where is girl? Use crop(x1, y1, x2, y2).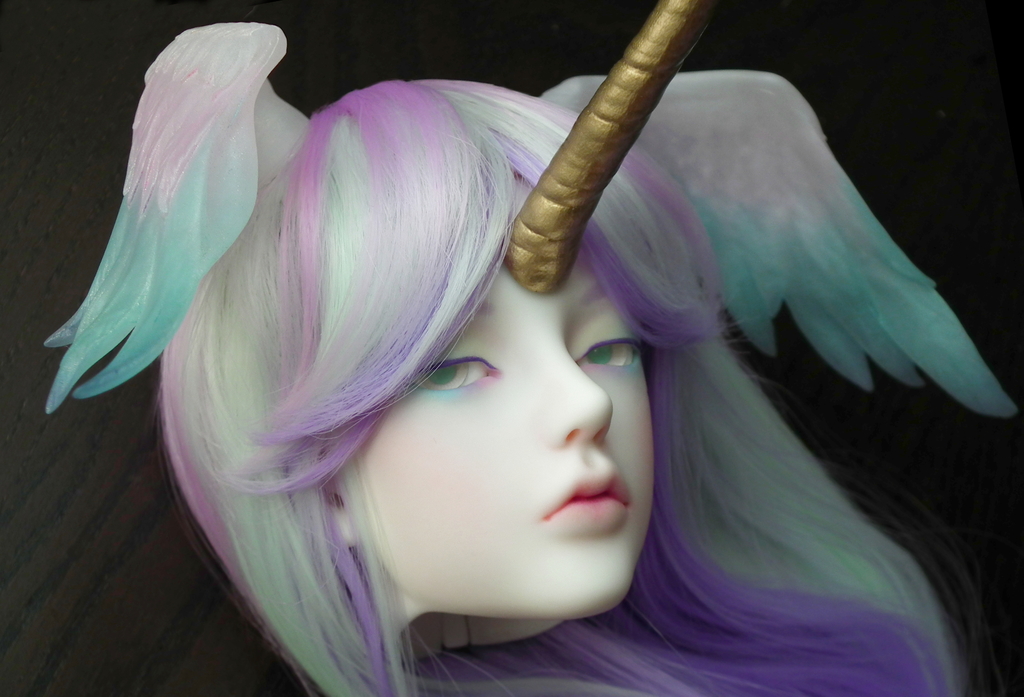
crop(45, 21, 1018, 696).
